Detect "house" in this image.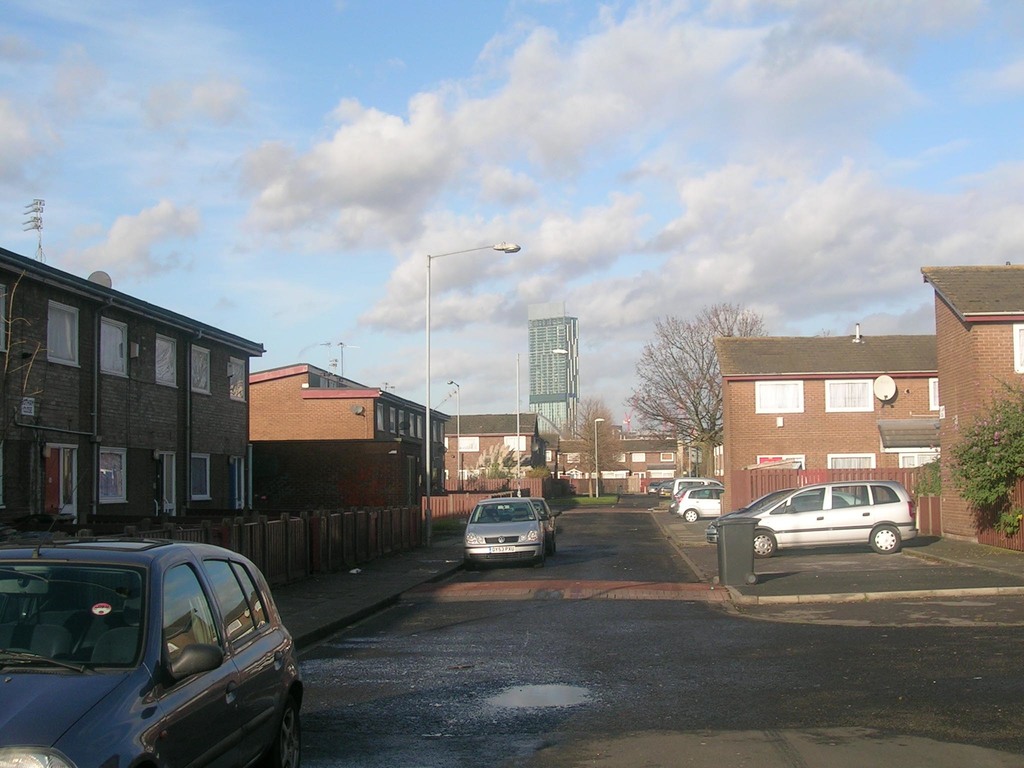
Detection: bbox(2, 271, 268, 540).
